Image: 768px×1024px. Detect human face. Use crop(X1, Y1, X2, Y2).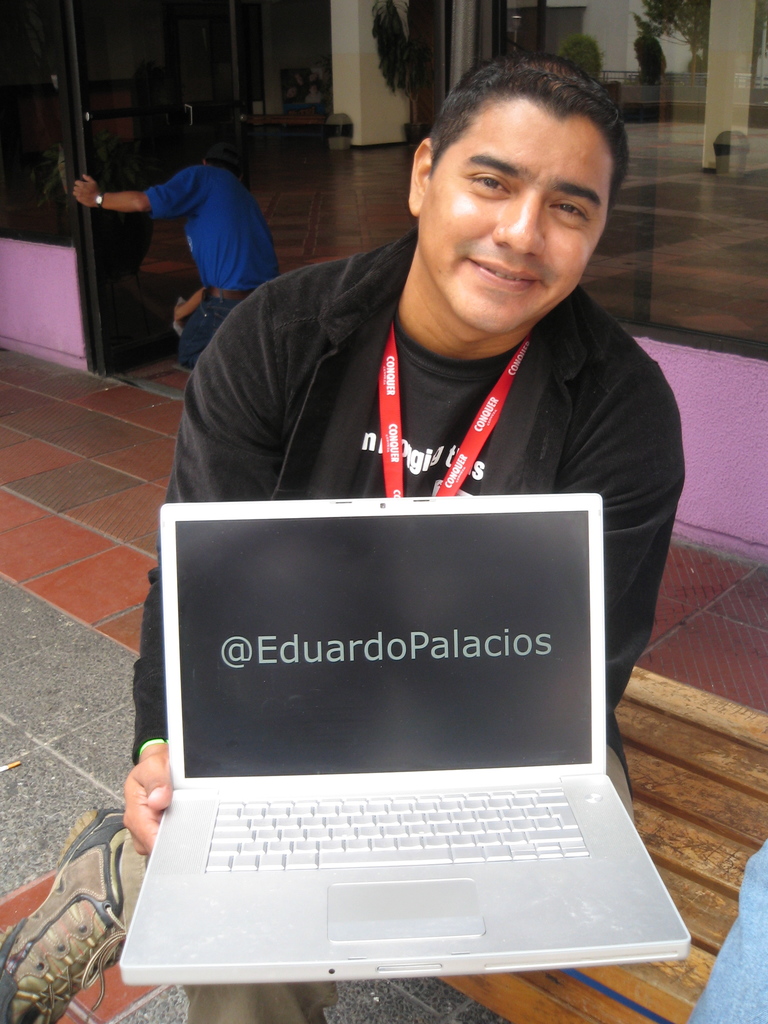
crop(422, 97, 611, 335).
